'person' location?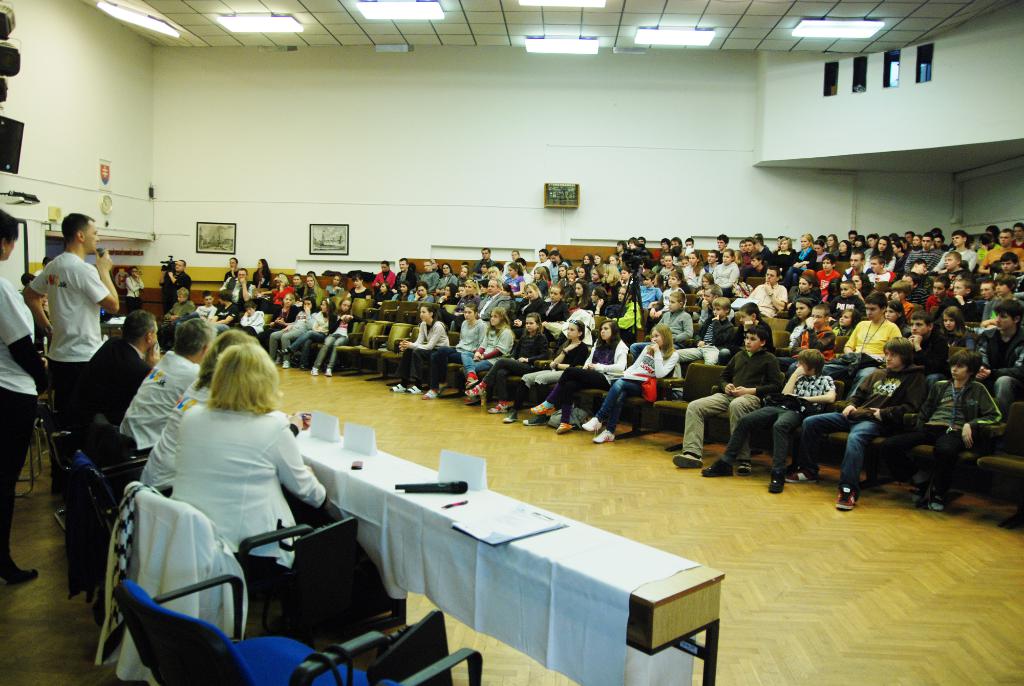
detection(326, 268, 340, 291)
